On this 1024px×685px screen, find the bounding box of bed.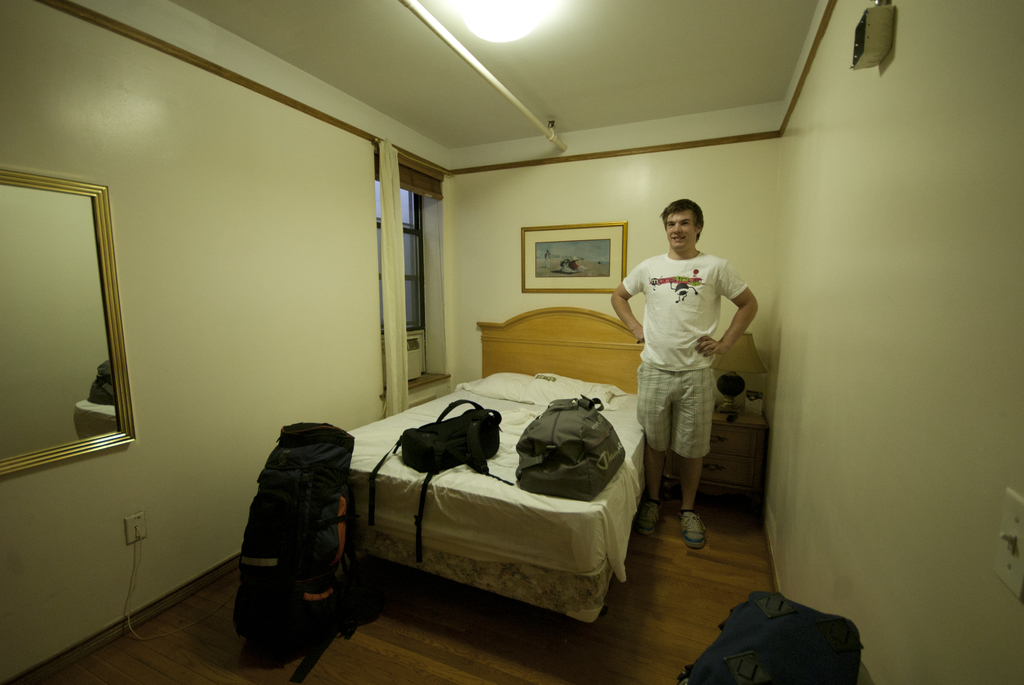
Bounding box: select_region(346, 304, 643, 626).
